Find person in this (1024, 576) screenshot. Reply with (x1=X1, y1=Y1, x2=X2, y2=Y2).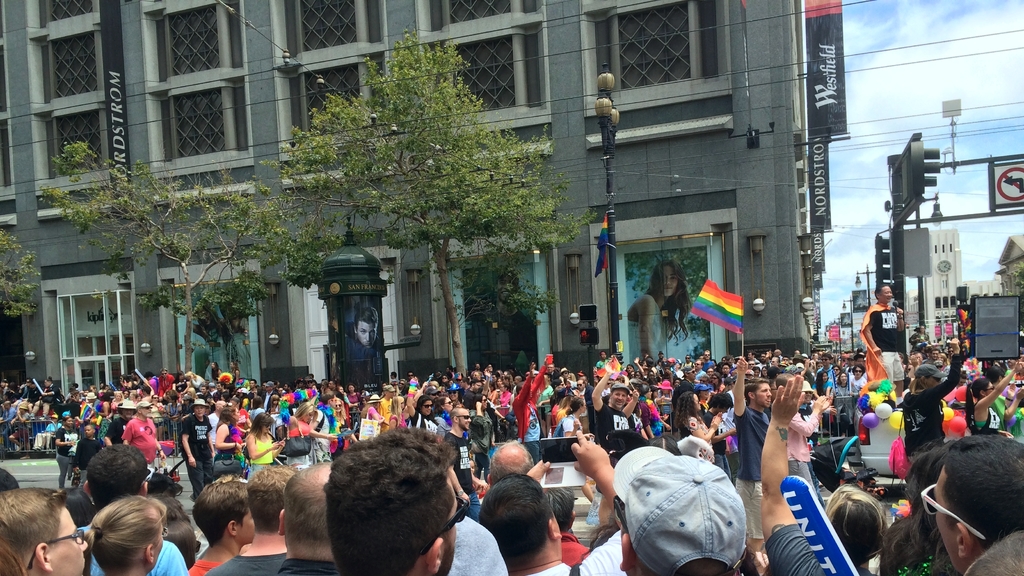
(x1=871, y1=284, x2=918, y2=387).
